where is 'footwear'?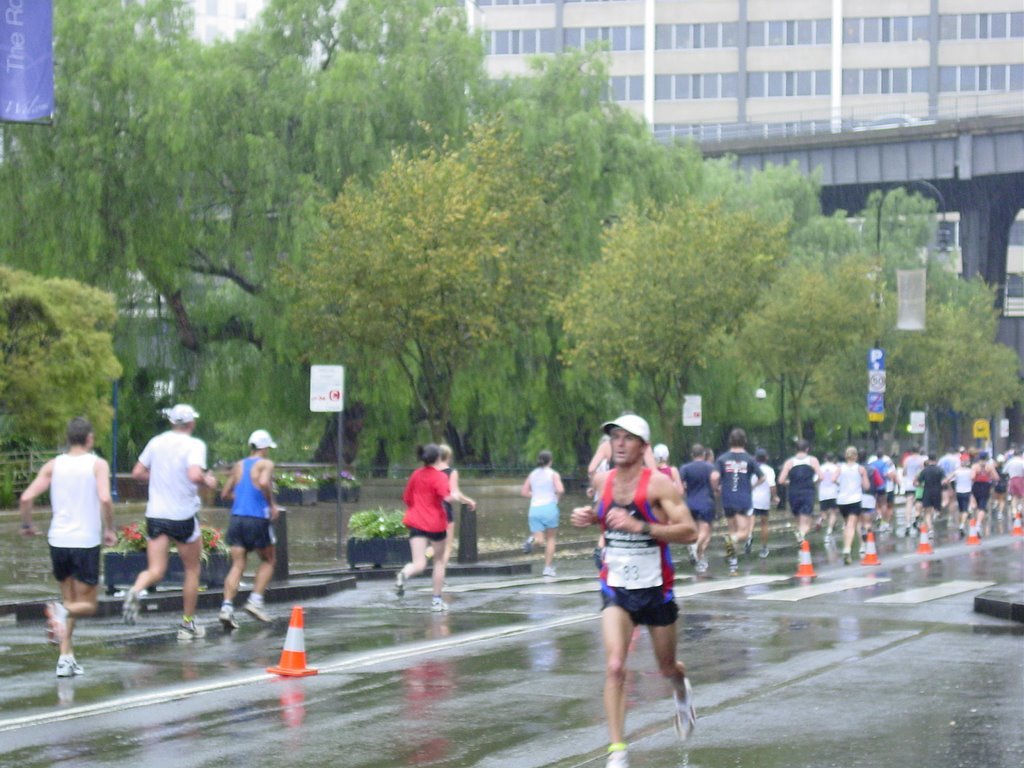
x1=670, y1=678, x2=695, y2=740.
